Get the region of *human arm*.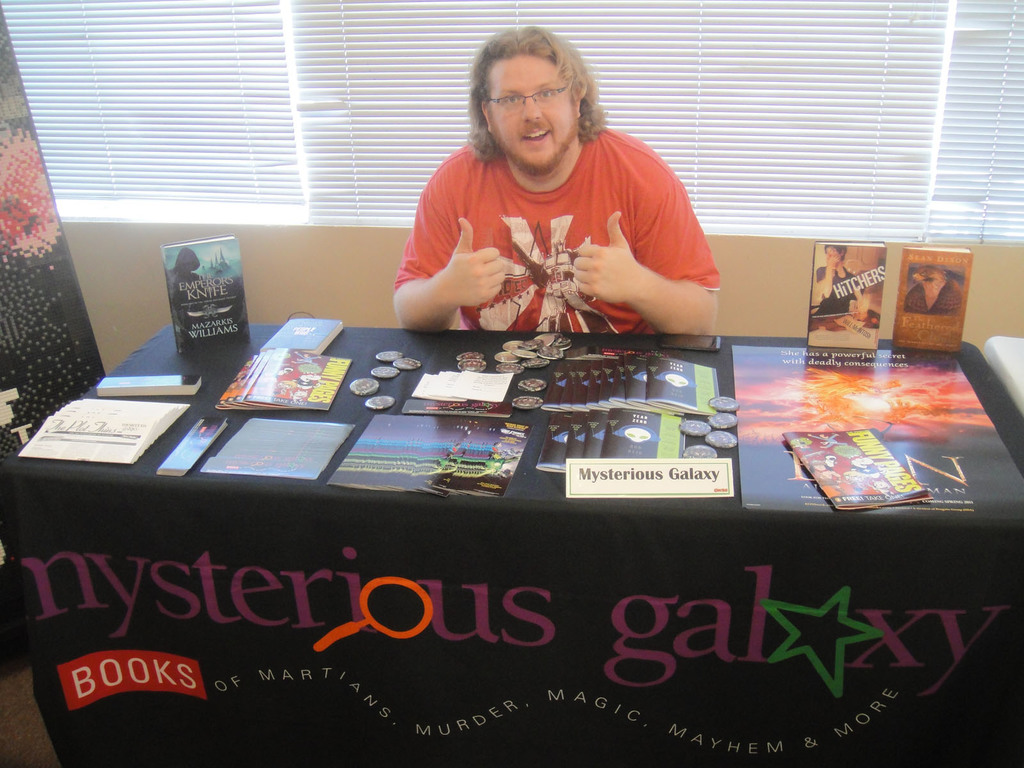
(559, 179, 708, 343).
